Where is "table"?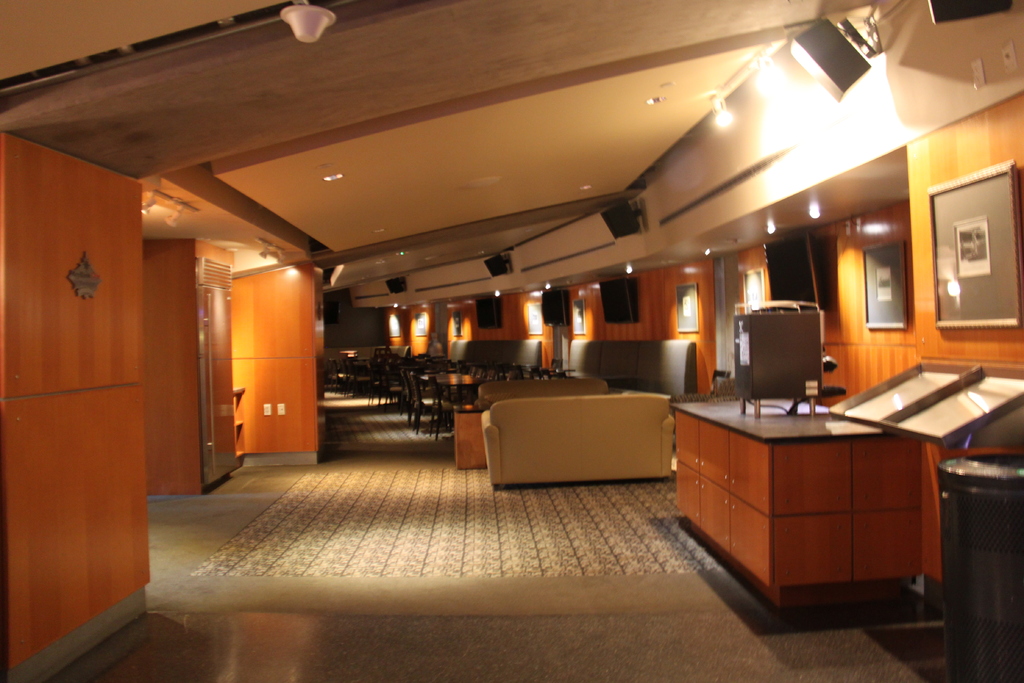
crop(671, 382, 973, 636).
